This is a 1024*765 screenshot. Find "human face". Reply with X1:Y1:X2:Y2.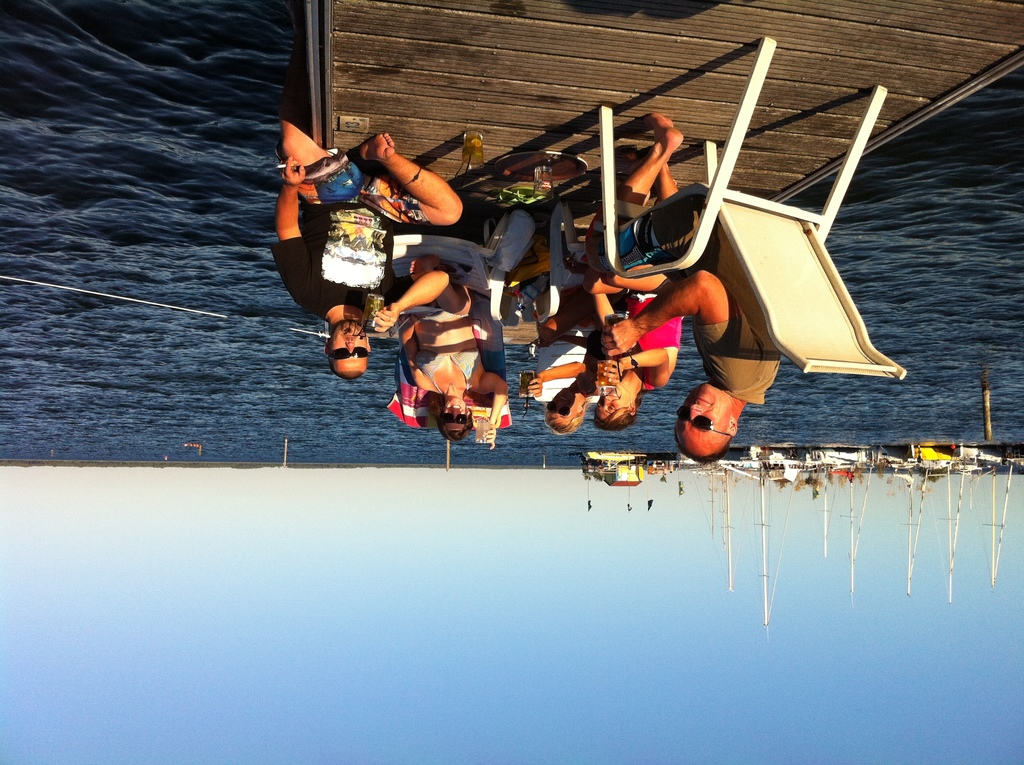
672:377:730:452.
